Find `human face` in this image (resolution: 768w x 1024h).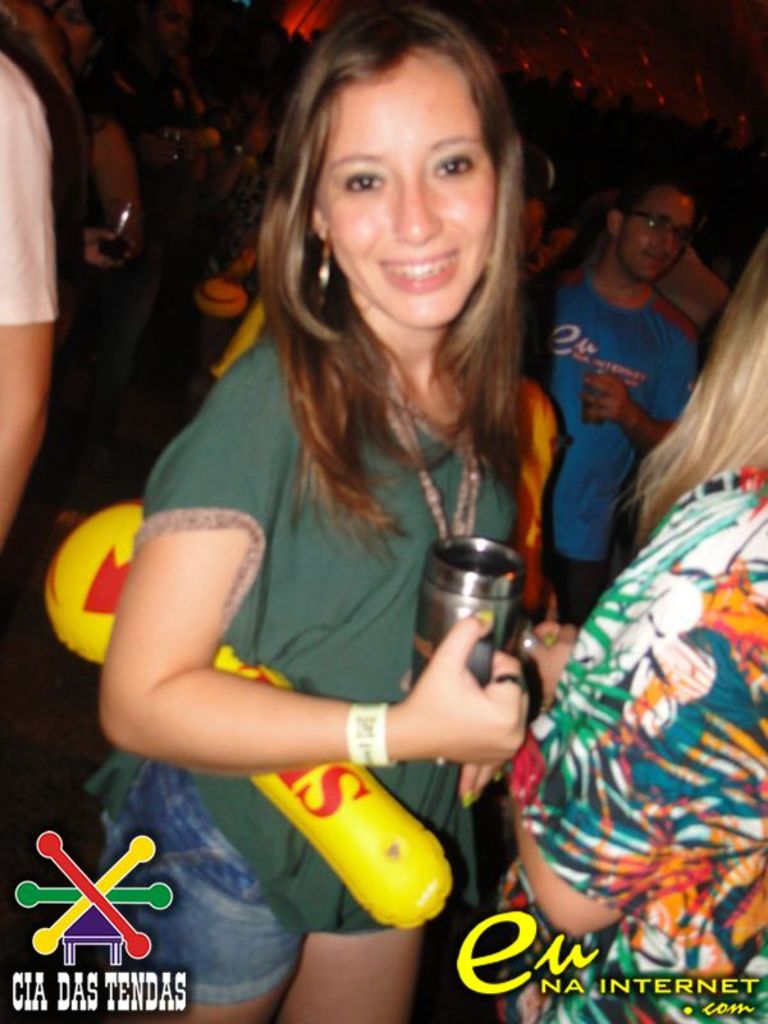
BBox(618, 193, 692, 288).
